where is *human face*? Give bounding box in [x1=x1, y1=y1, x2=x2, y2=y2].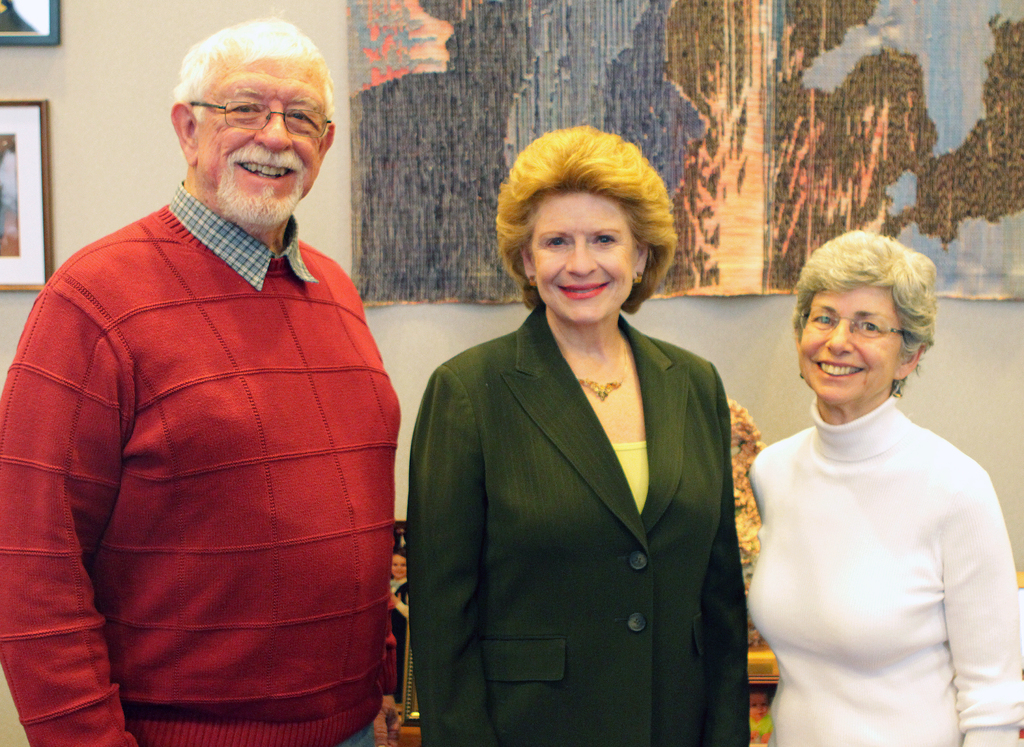
[x1=531, y1=194, x2=637, y2=328].
